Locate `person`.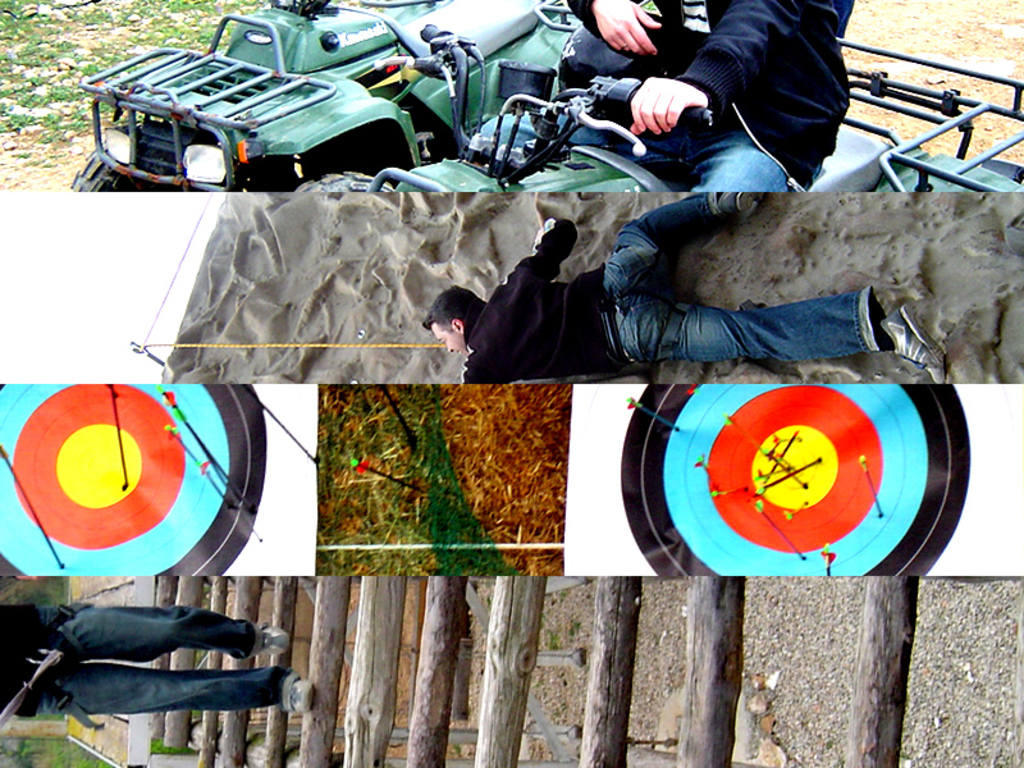
Bounding box: [left=425, top=186, right=951, bottom=383].
